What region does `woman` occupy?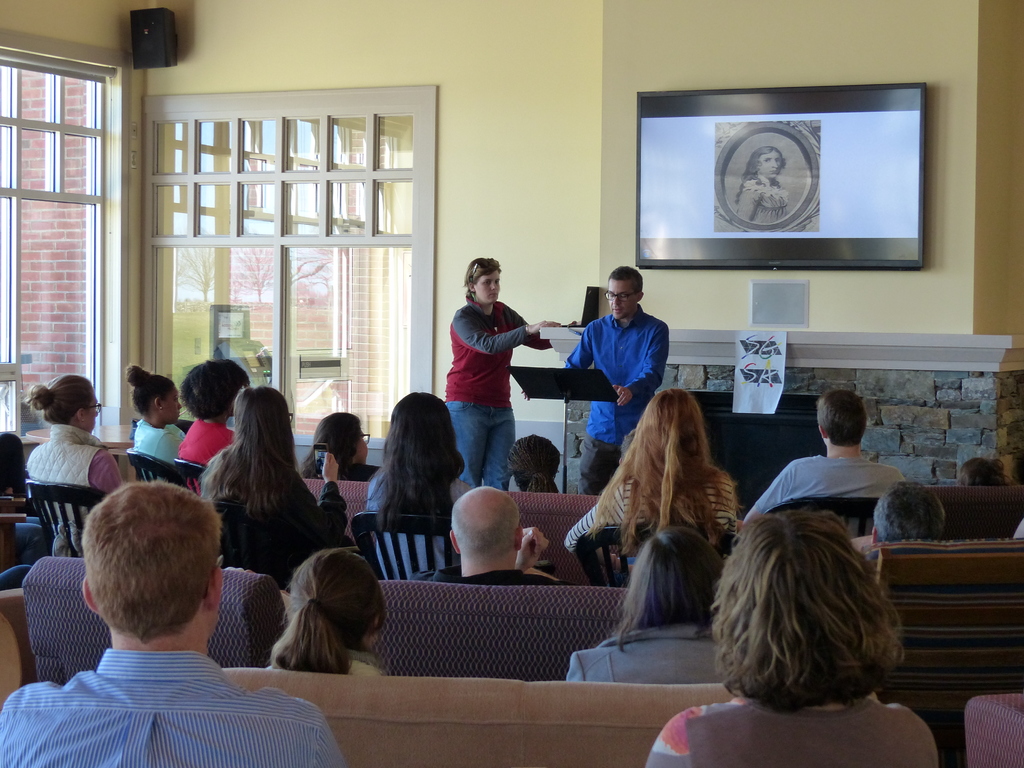
{"x1": 957, "y1": 458, "x2": 1017, "y2": 486}.
